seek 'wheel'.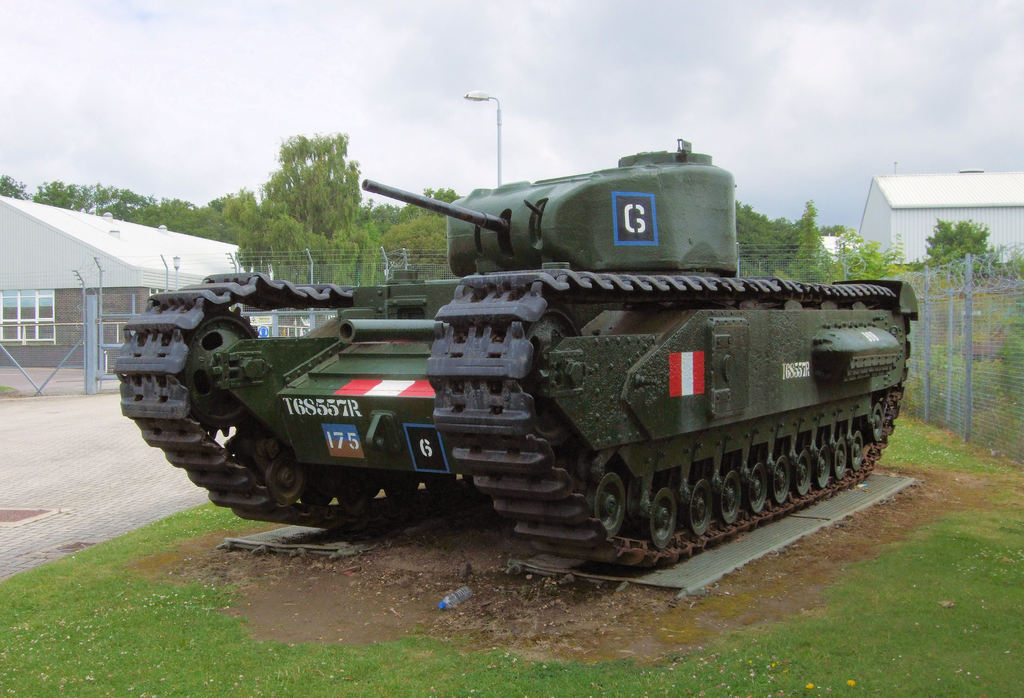
426 471 458 489.
